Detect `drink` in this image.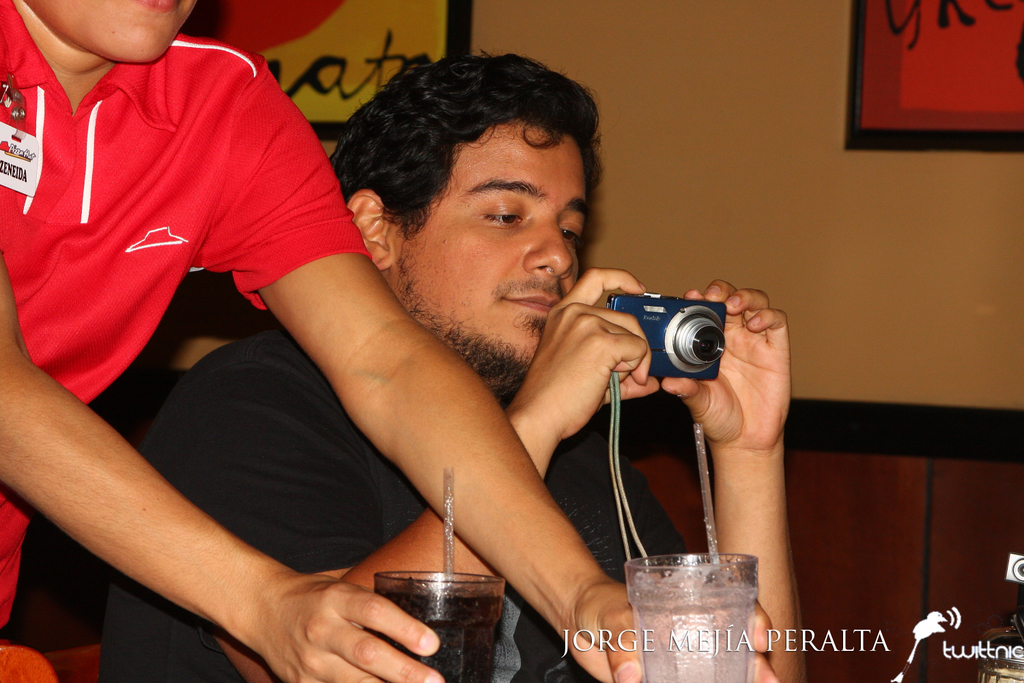
Detection: 376 558 508 660.
